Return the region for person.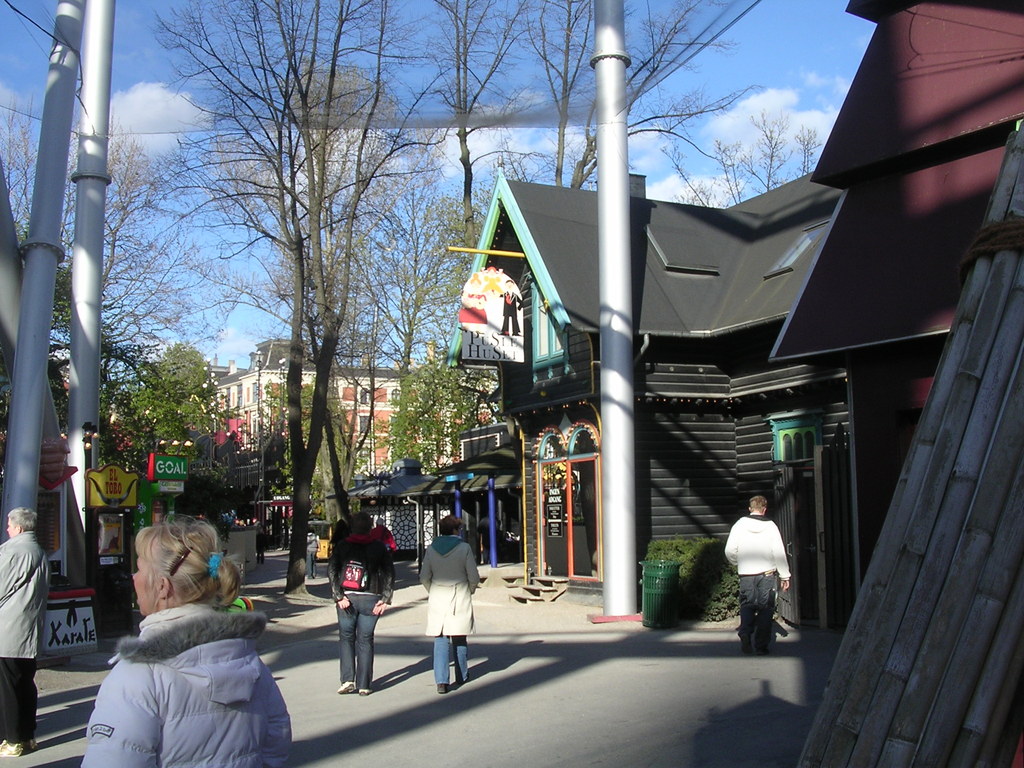
select_region(724, 484, 790, 657).
